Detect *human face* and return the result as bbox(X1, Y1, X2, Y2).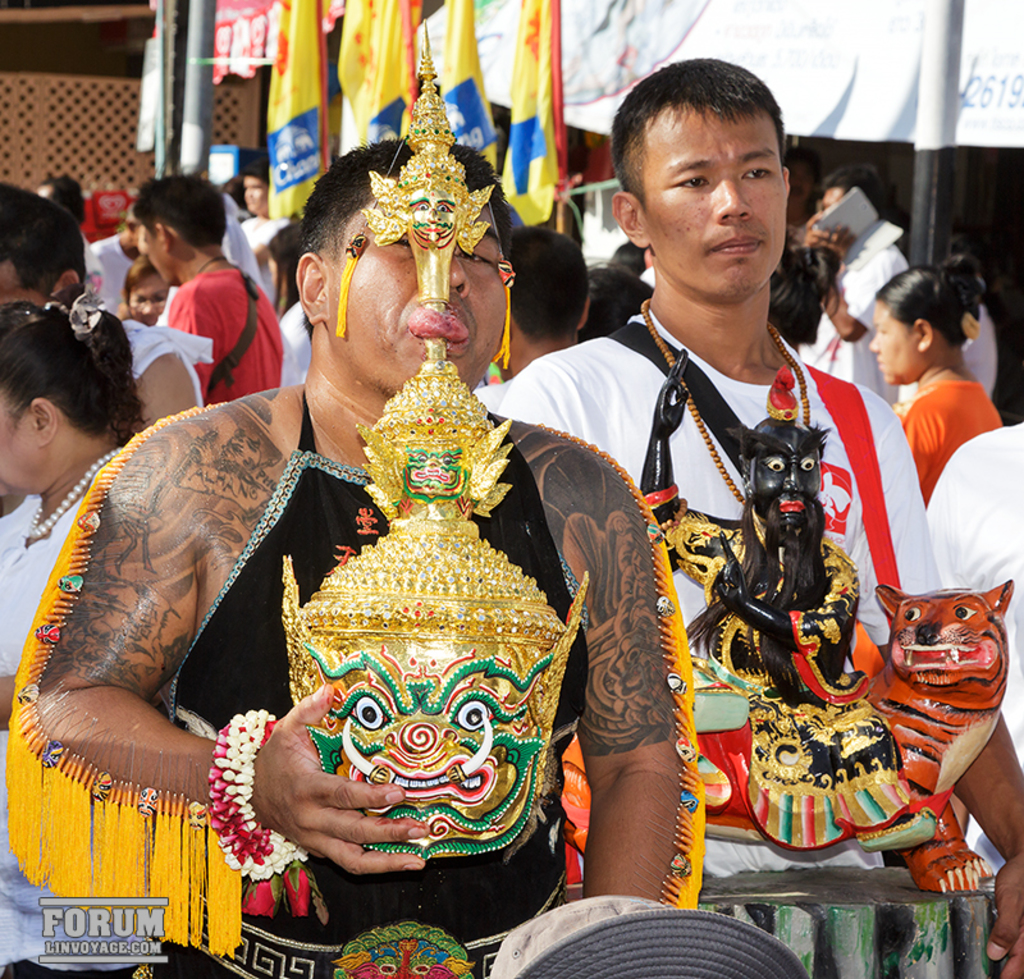
bbox(332, 182, 508, 401).
